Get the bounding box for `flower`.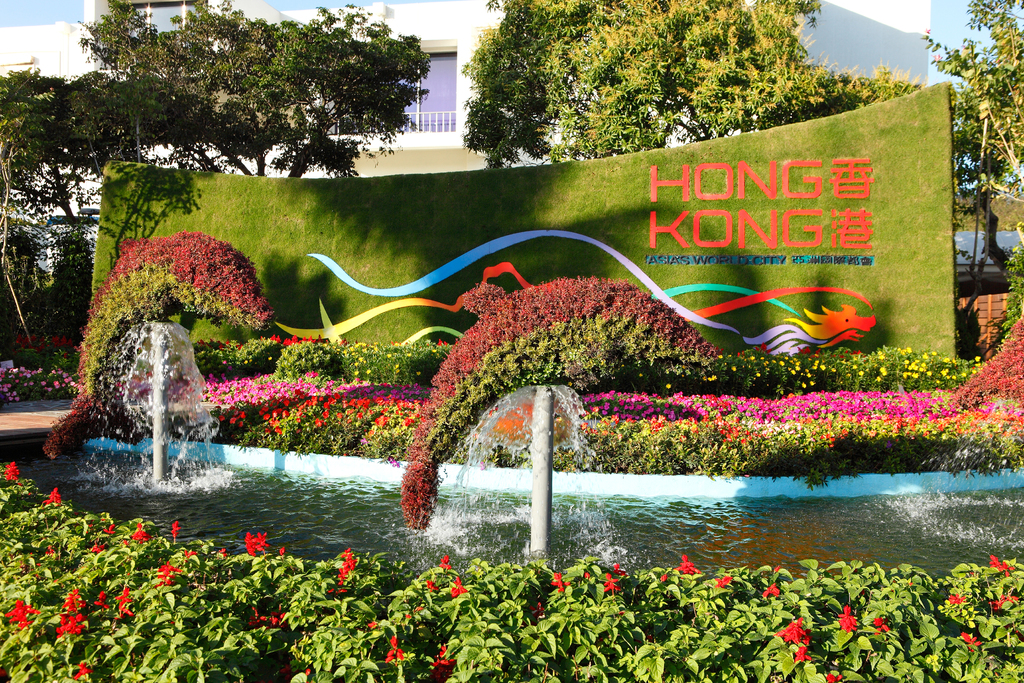
left=989, top=554, right=998, bottom=570.
